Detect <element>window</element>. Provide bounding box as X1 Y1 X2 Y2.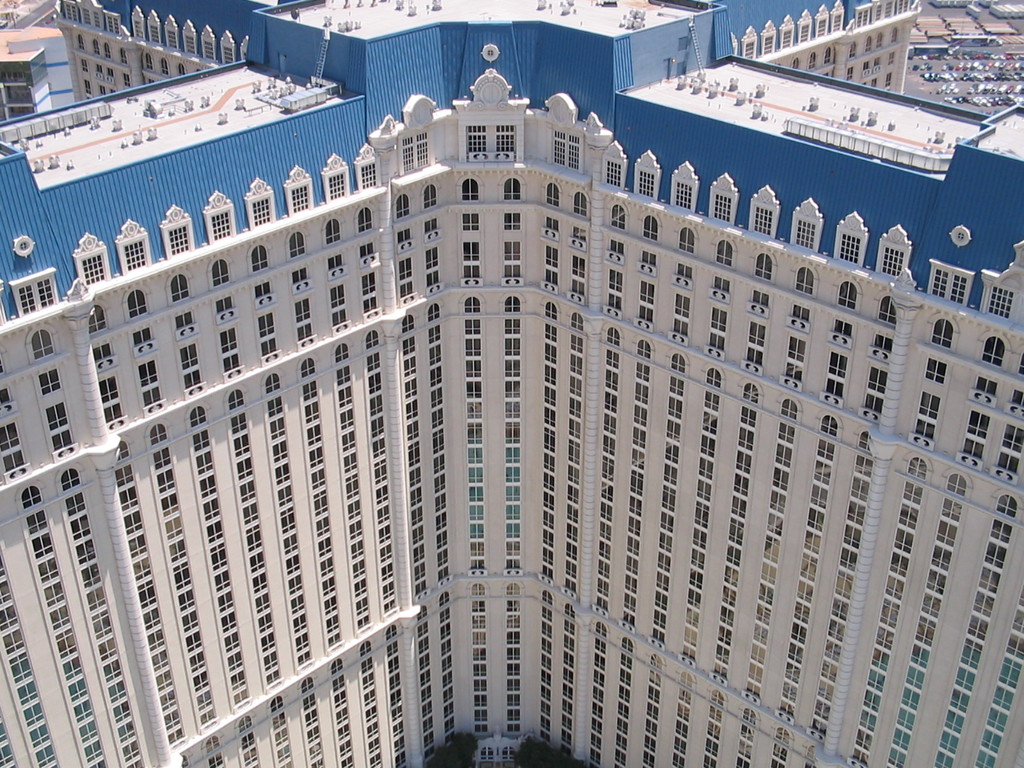
763 24 773 50.
